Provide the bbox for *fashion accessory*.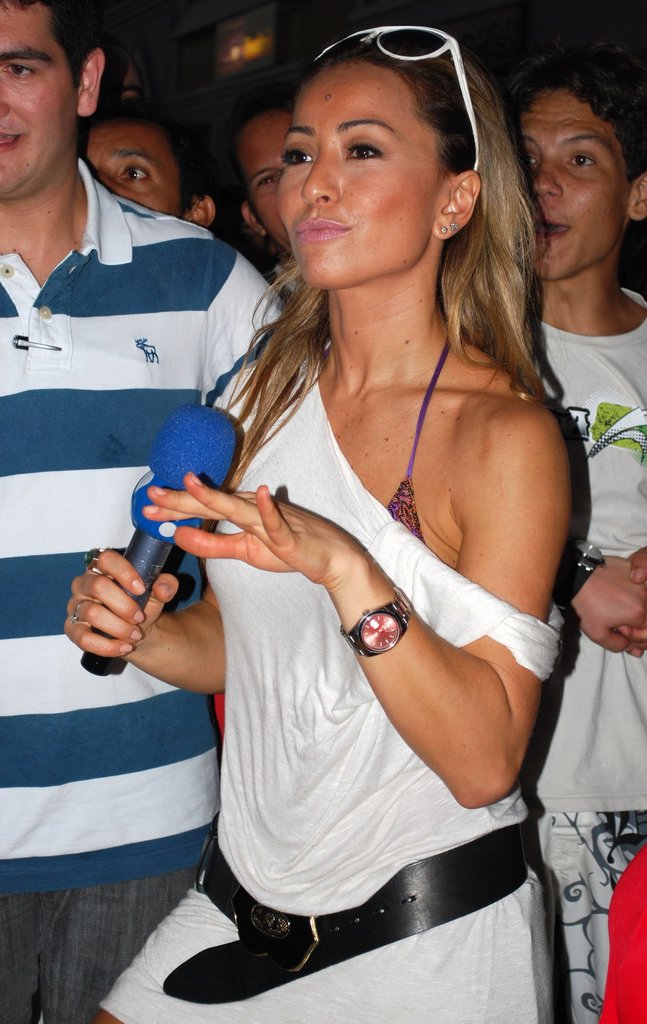
(314, 22, 480, 175).
